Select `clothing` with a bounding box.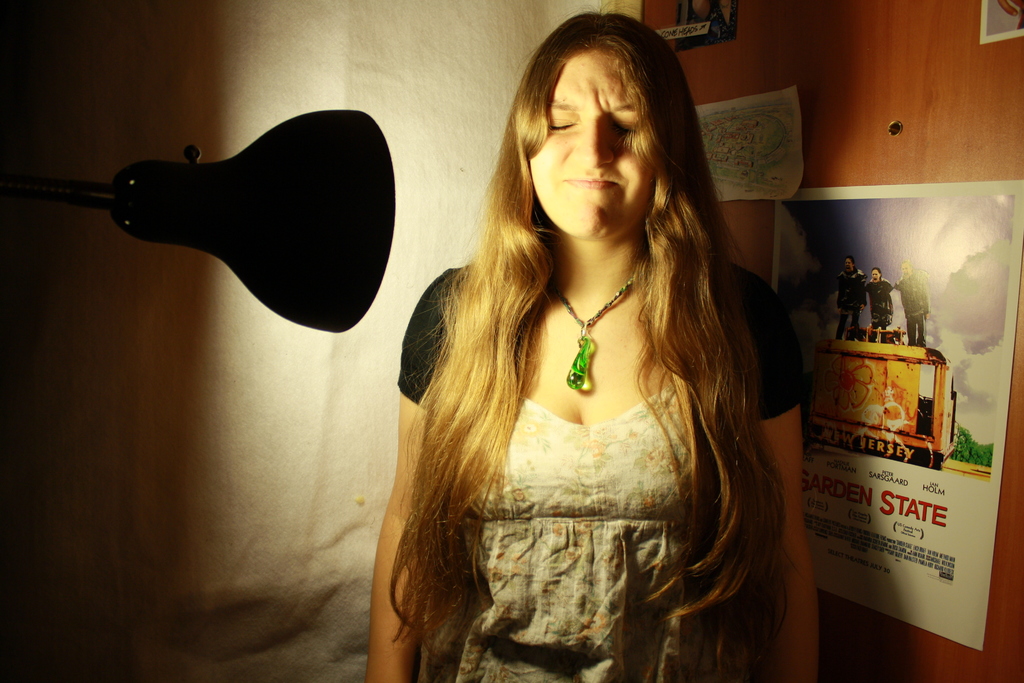
[396, 267, 804, 682].
